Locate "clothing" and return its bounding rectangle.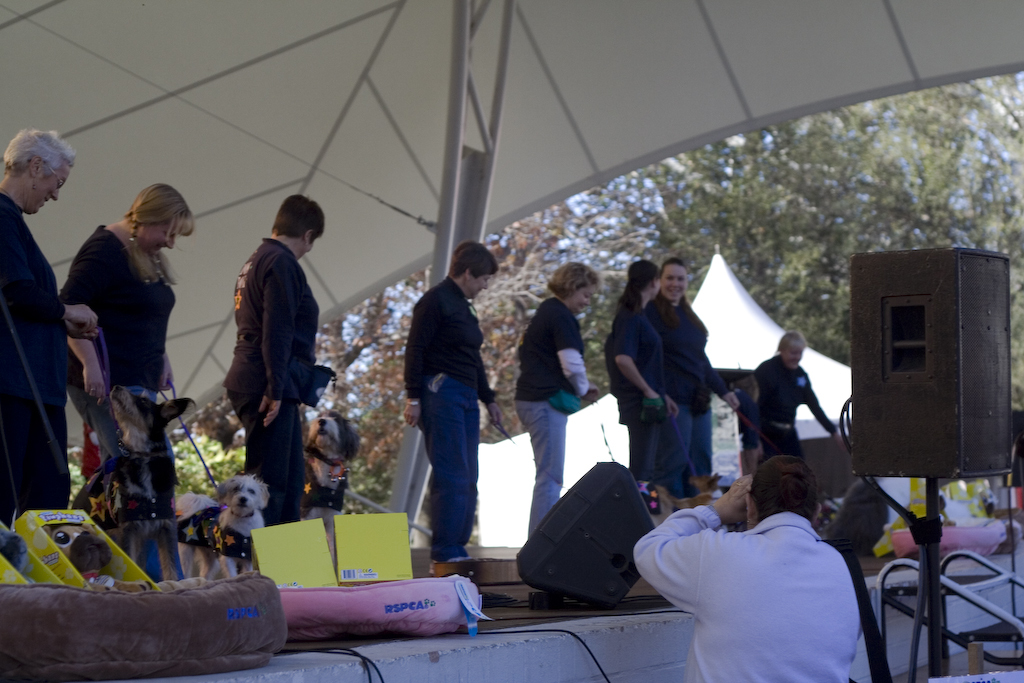
{"left": 735, "top": 387, "right": 761, "bottom": 450}.
